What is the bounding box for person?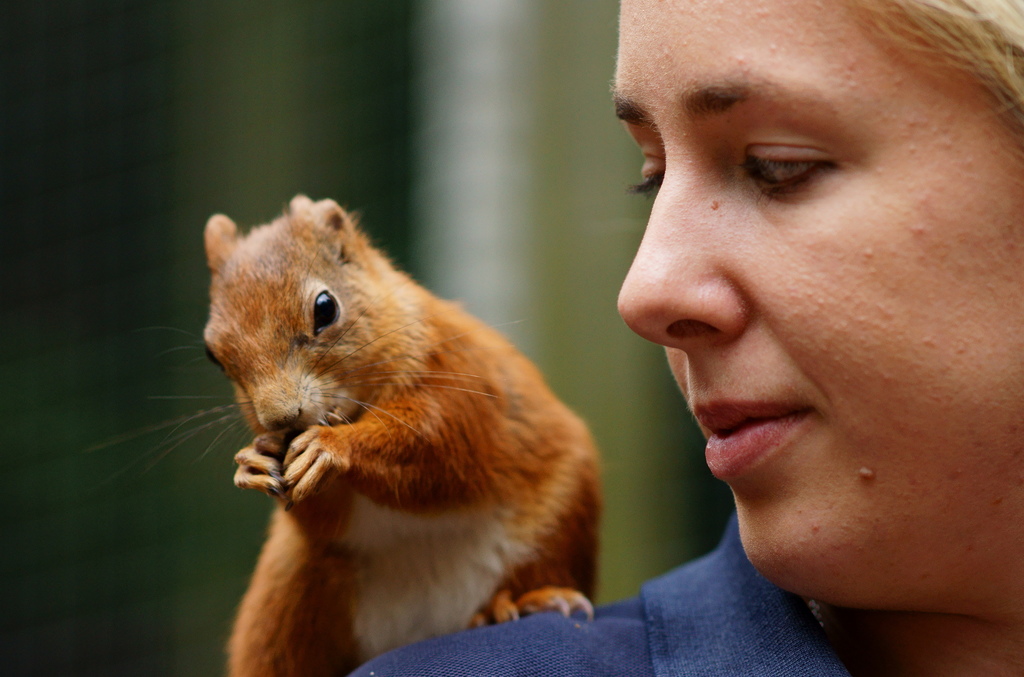
{"left": 559, "top": 0, "right": 1023, "bottom": 667}.
